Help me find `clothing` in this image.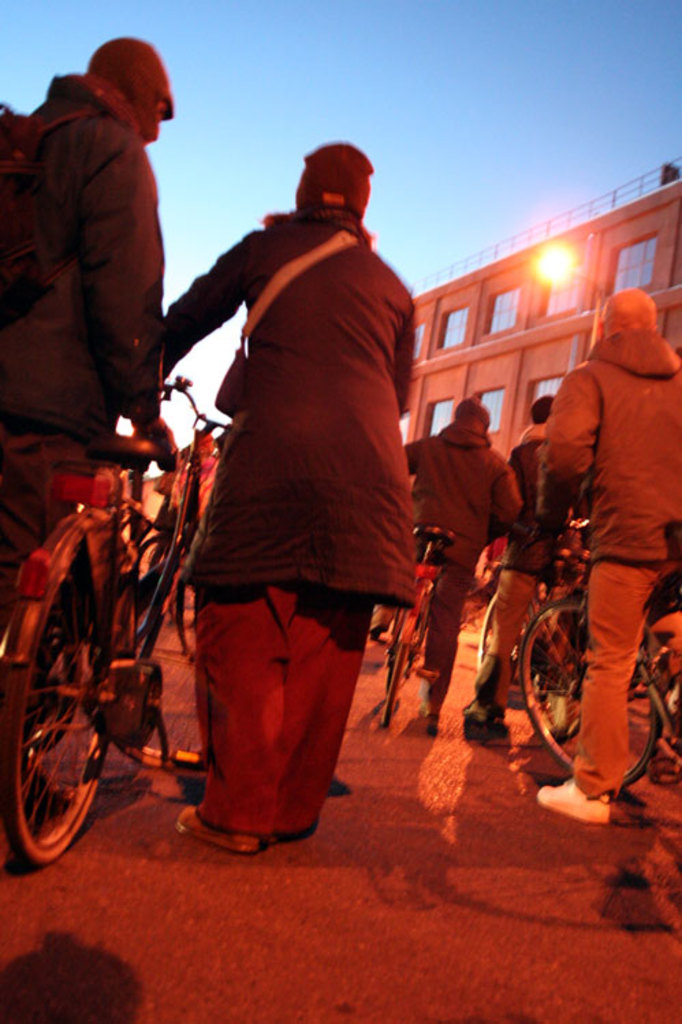
Found it: bbox=[148, 118, 420, 816].
